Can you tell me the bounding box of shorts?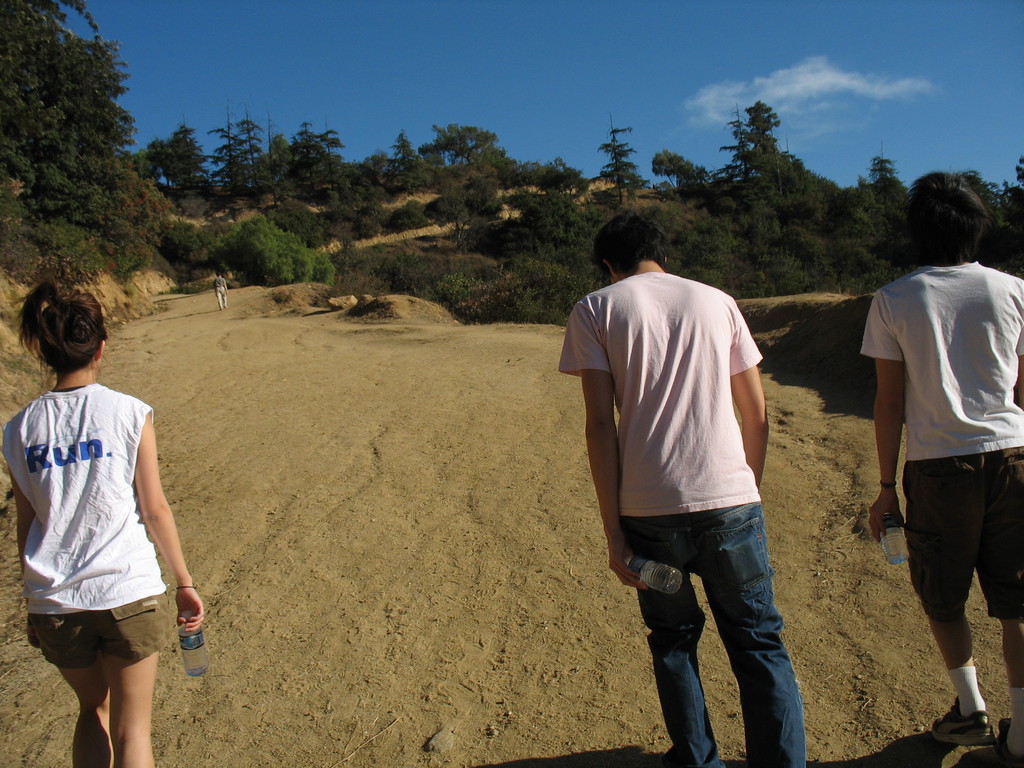
x1=35 y1=613 x2=184 y2=667.
